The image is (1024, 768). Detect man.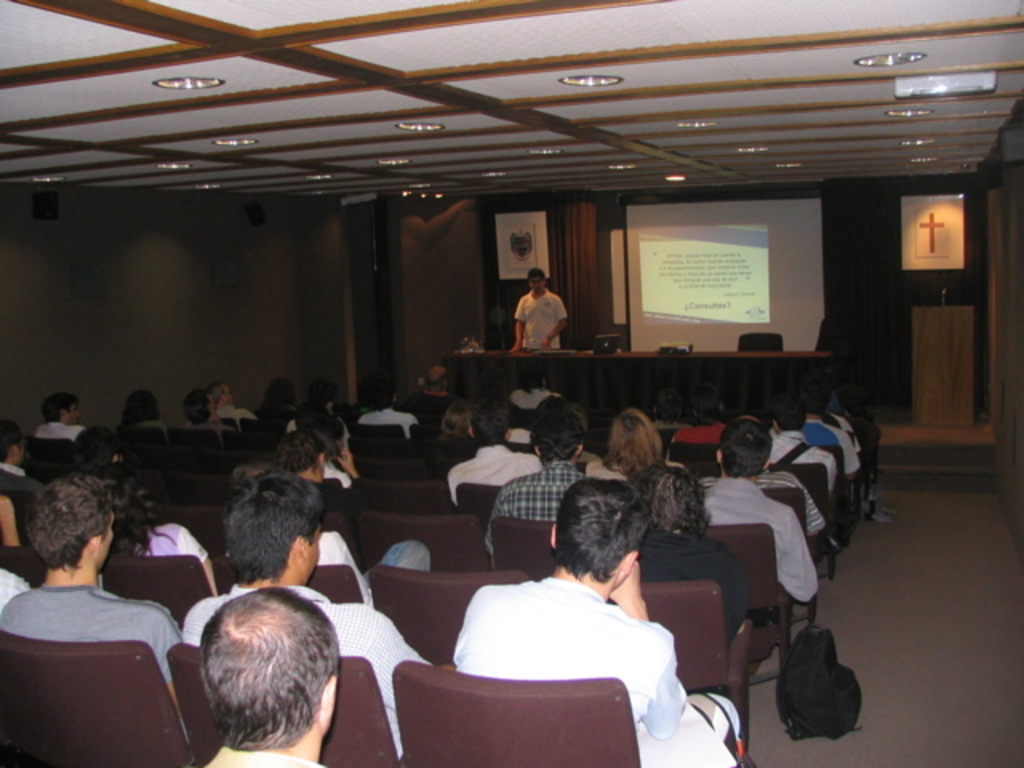
Detection: 190 384 221 427.
